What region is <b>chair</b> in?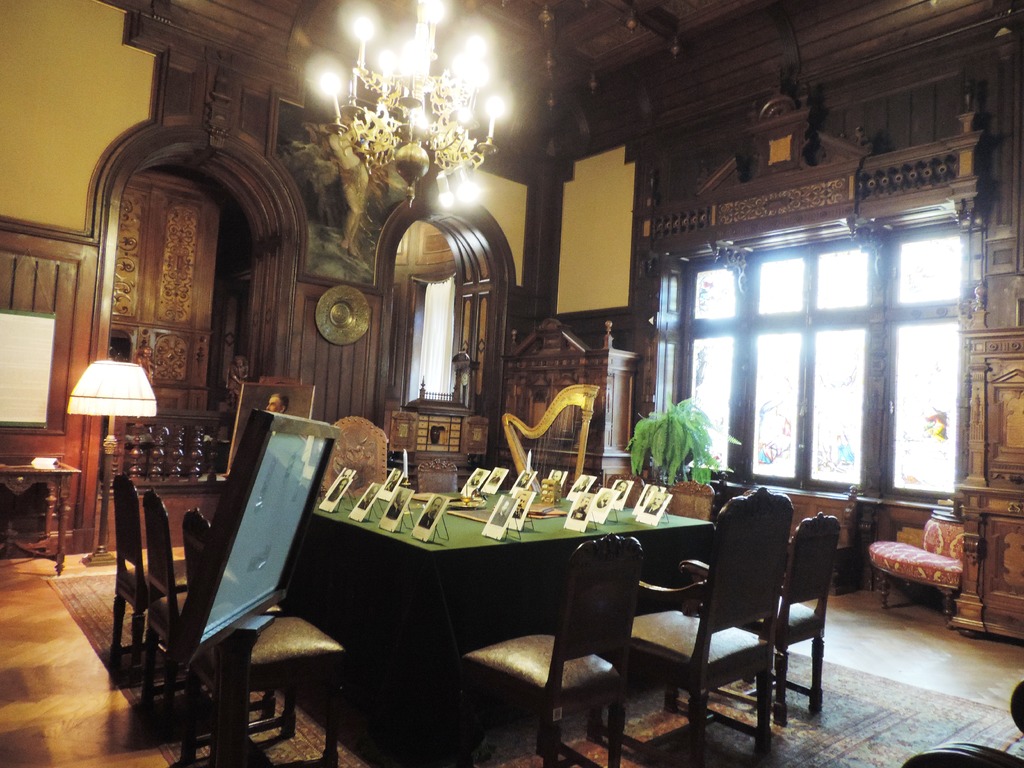
<box>748,514,837,719</box>.
